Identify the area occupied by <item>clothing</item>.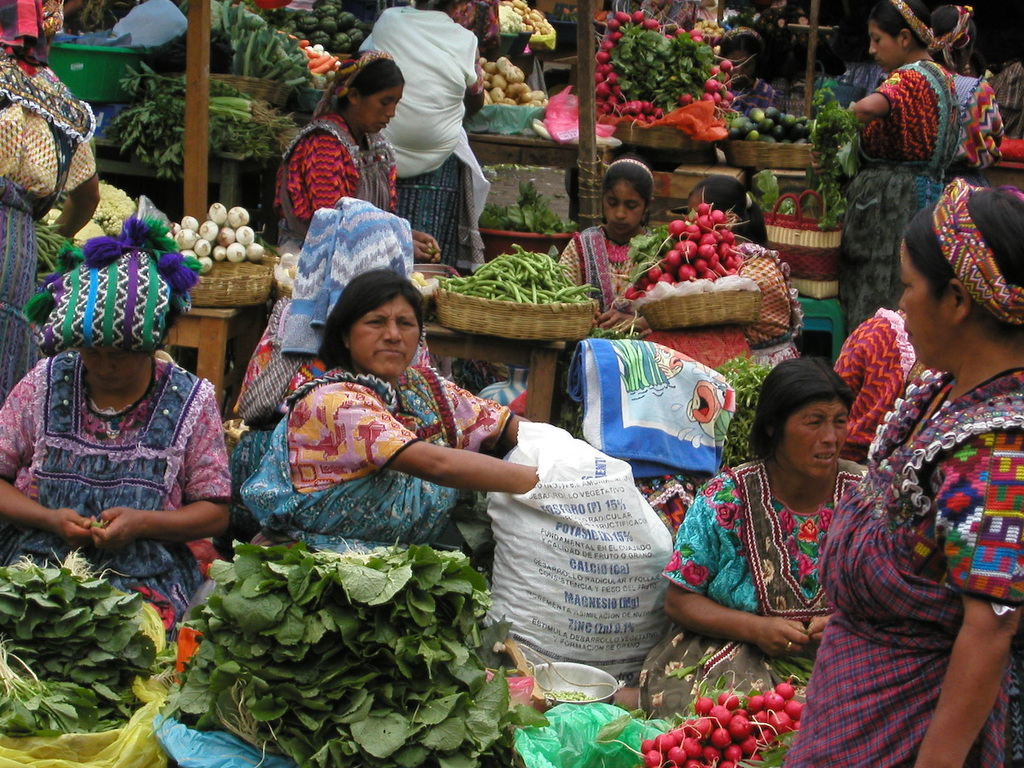
Area: [689,444,881,698].
